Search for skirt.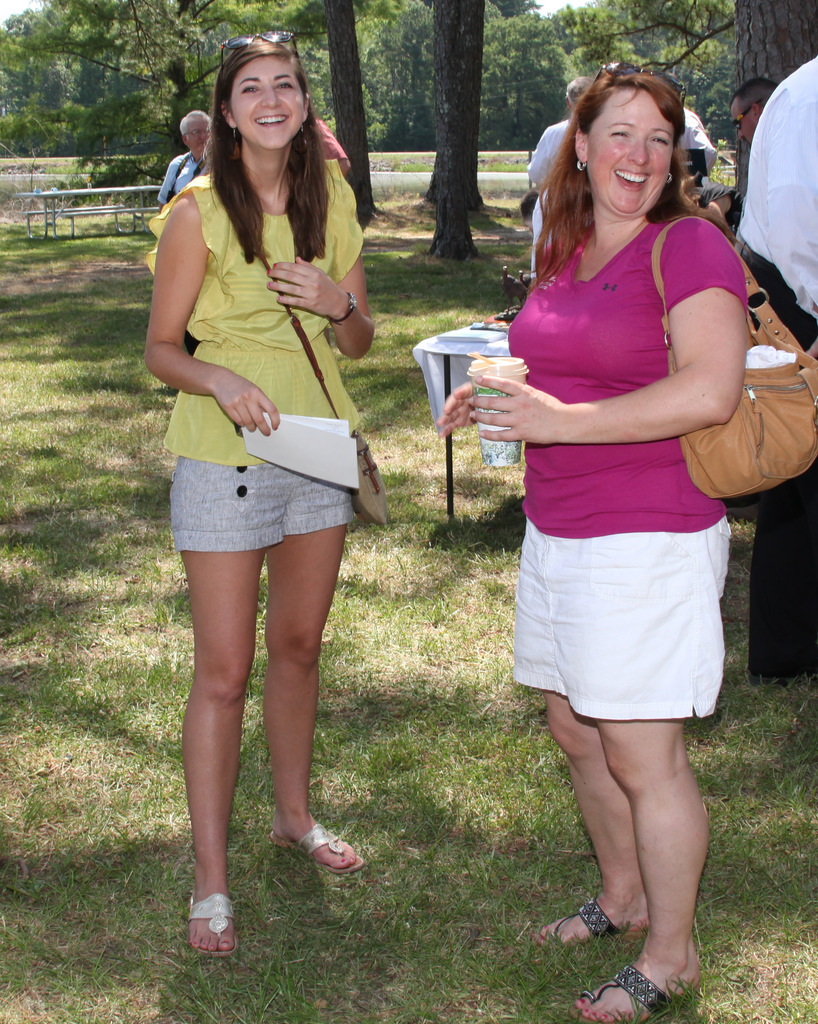
Found at [x1=513, y1=513, x2=726, y2=718].
